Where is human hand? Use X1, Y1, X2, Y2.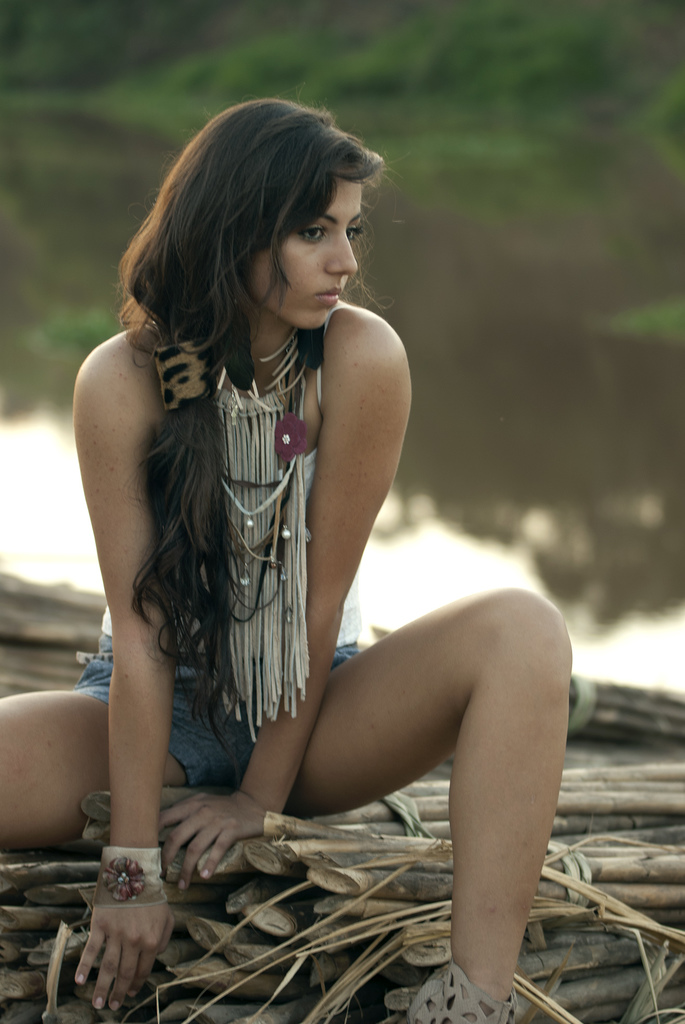
58, 856, 169, 1000.
